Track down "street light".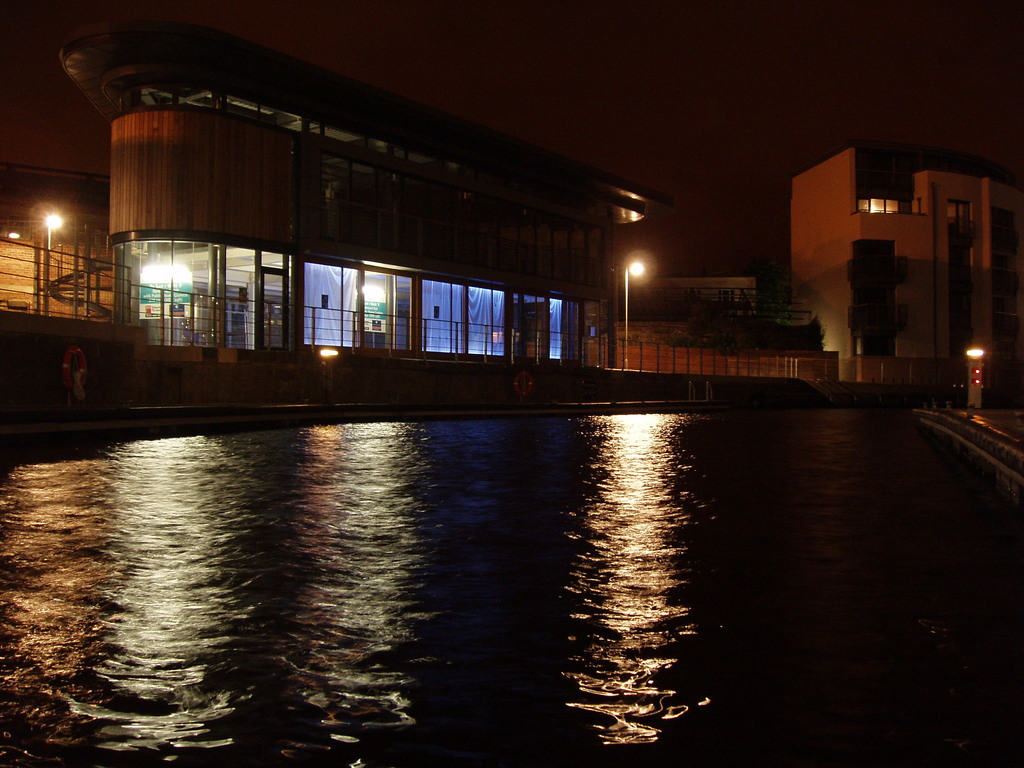
Tracked to [x1=620, y1=258, x2=647, y2=365].
